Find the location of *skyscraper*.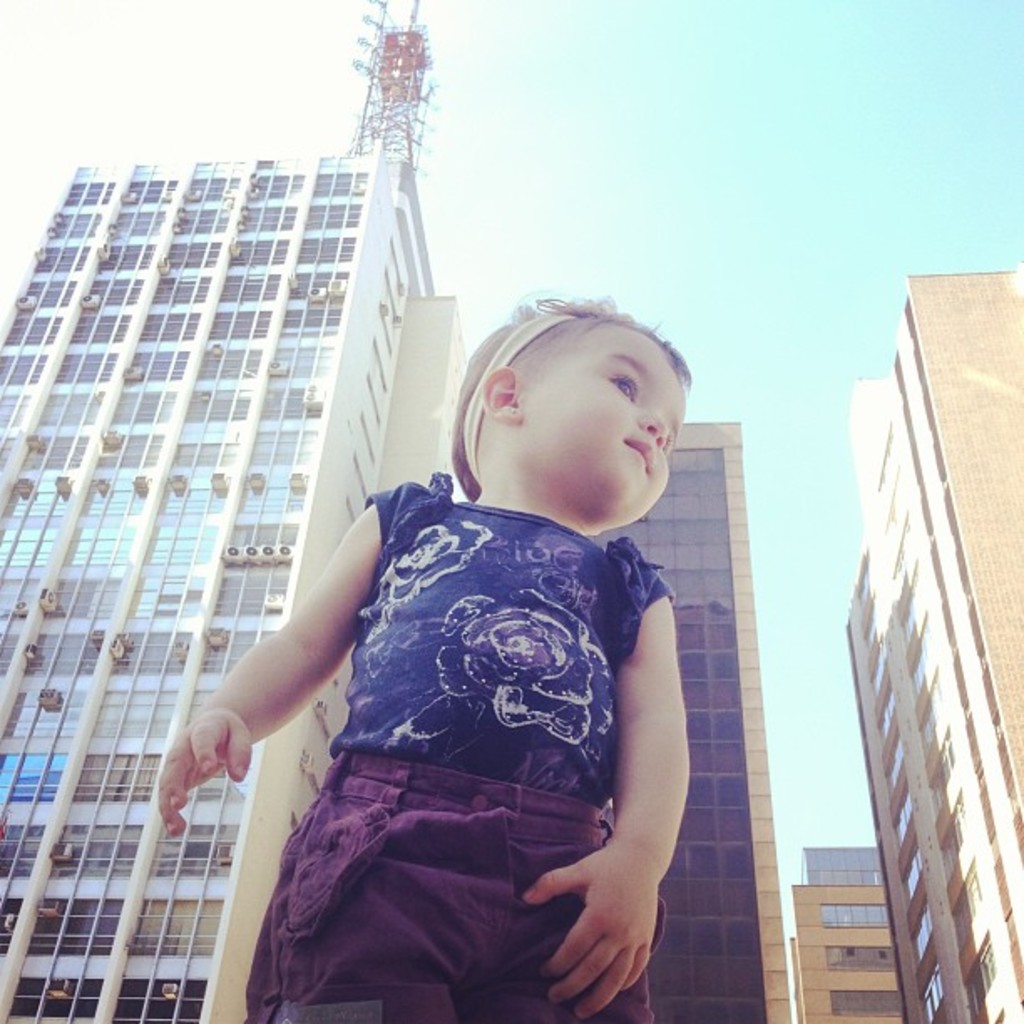
Location: bbox(828, 268, 1022, 1022).
